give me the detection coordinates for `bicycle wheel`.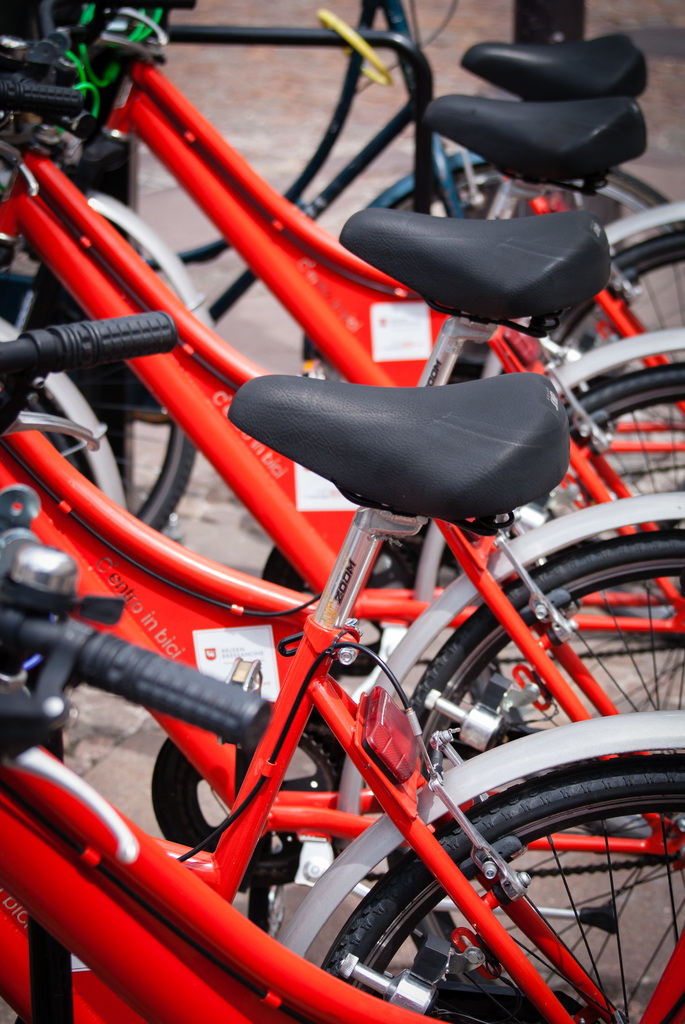
(x1=304, y1=761, x2=684, y2=1023).
